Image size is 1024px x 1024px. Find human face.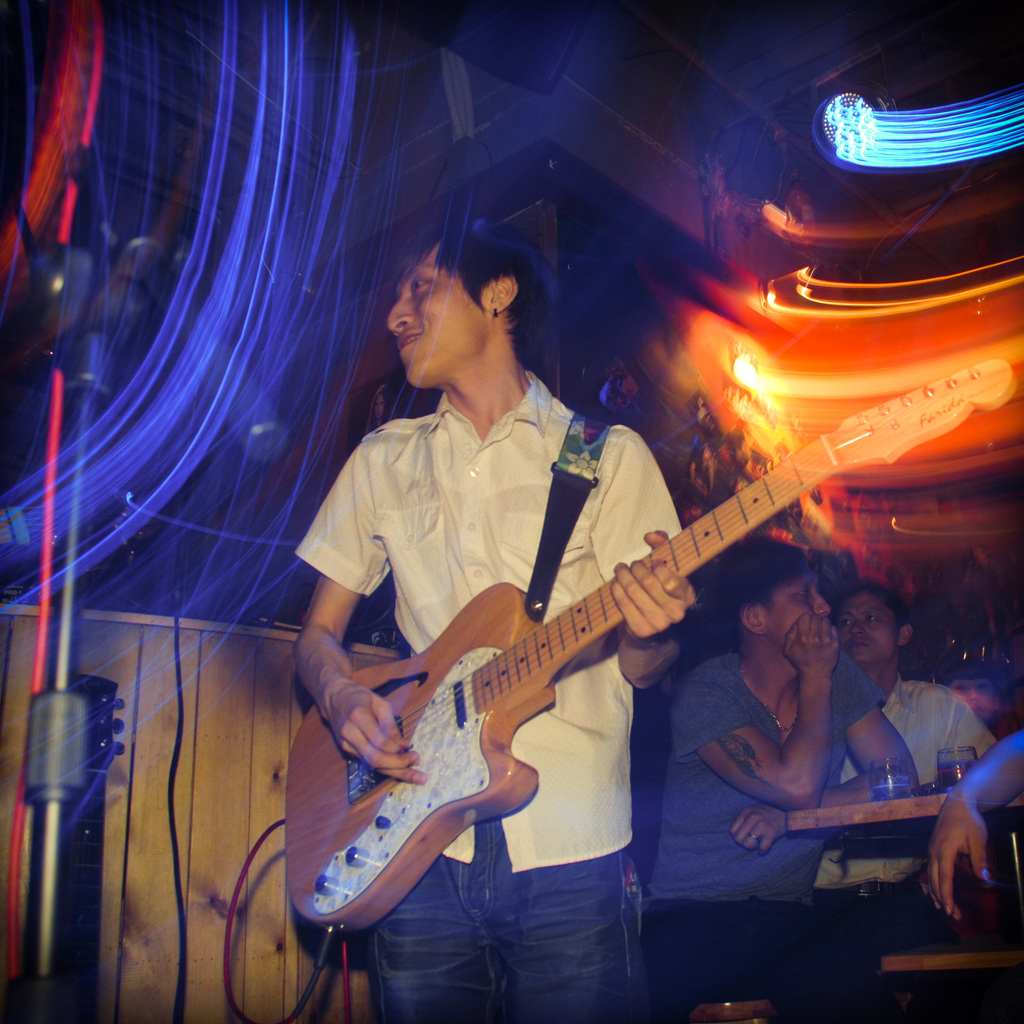
select_region(836, 592, 898, 667).
